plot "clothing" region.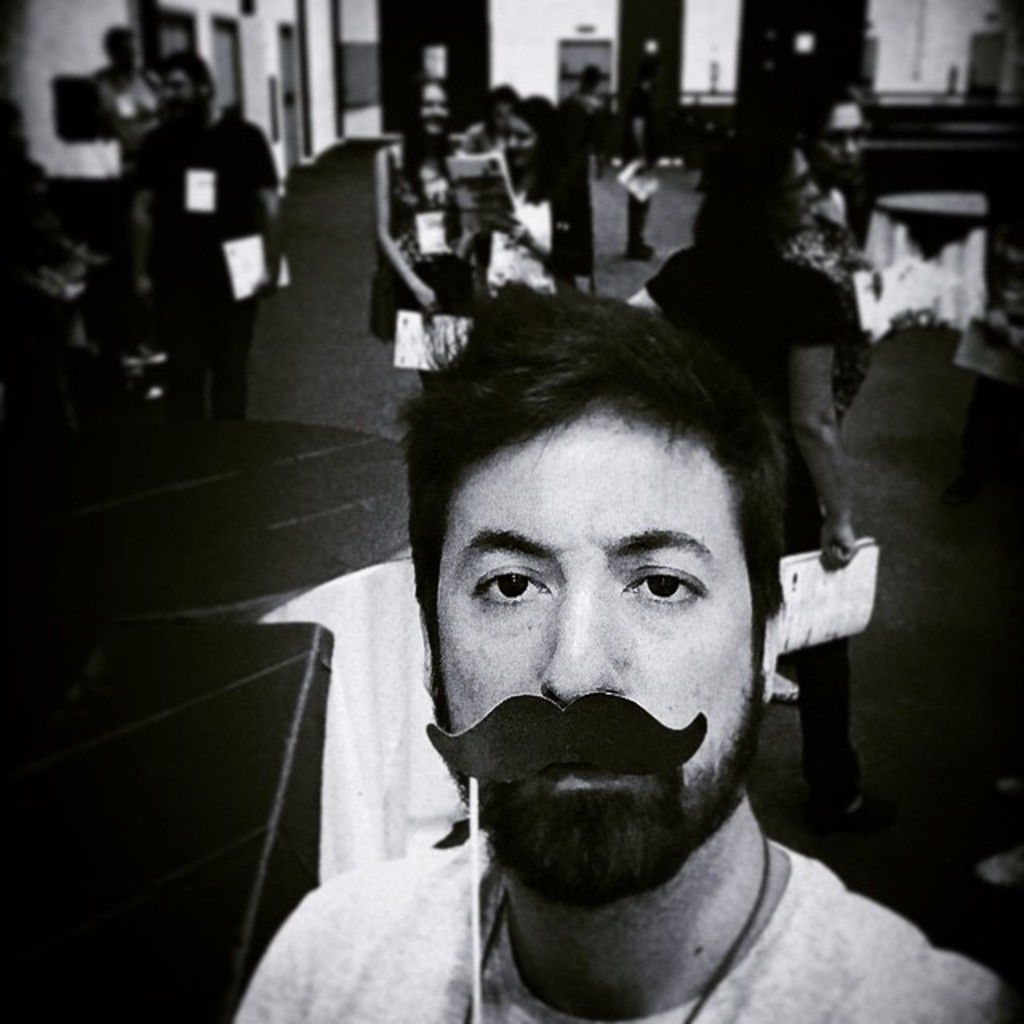
Plotted at crop(462, 110, 510, 246).
